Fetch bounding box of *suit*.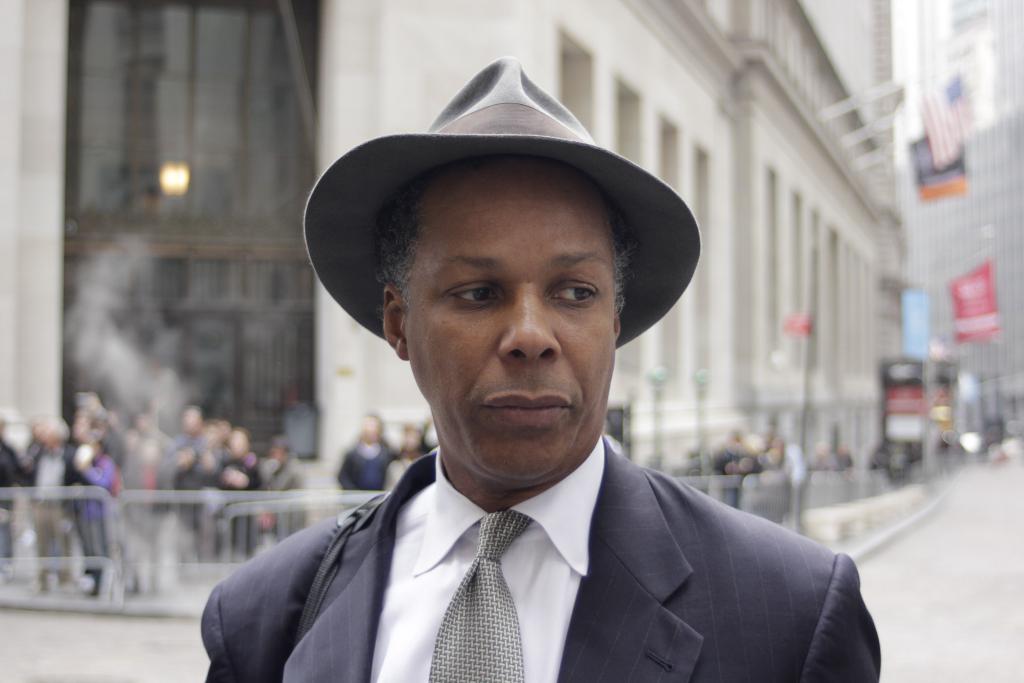
Bbox: locate(180, 390, 897, 671).
